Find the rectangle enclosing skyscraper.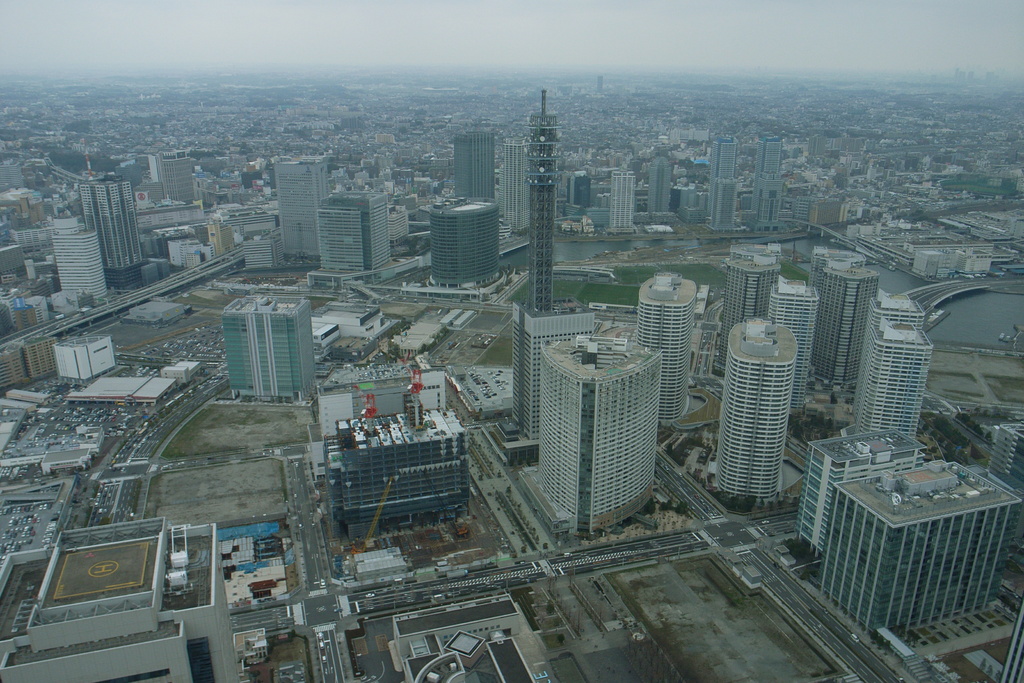
<region>648, 153, 673, 213</region>.
